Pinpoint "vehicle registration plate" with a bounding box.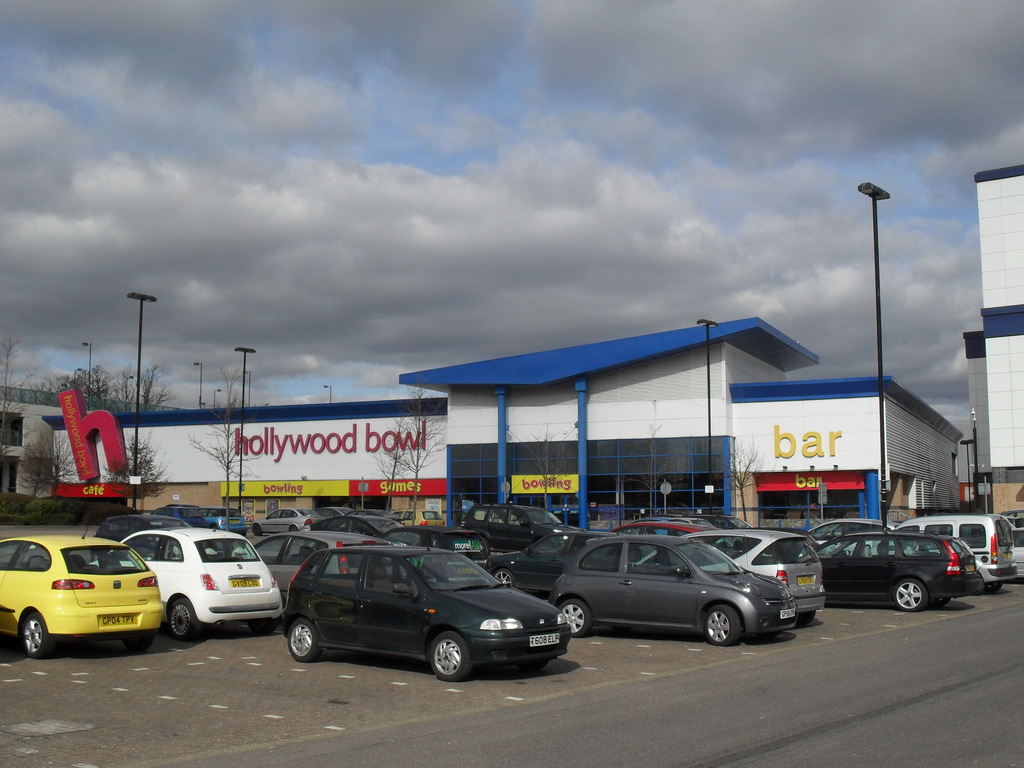
bbox=[966, 563, 975, 572].
